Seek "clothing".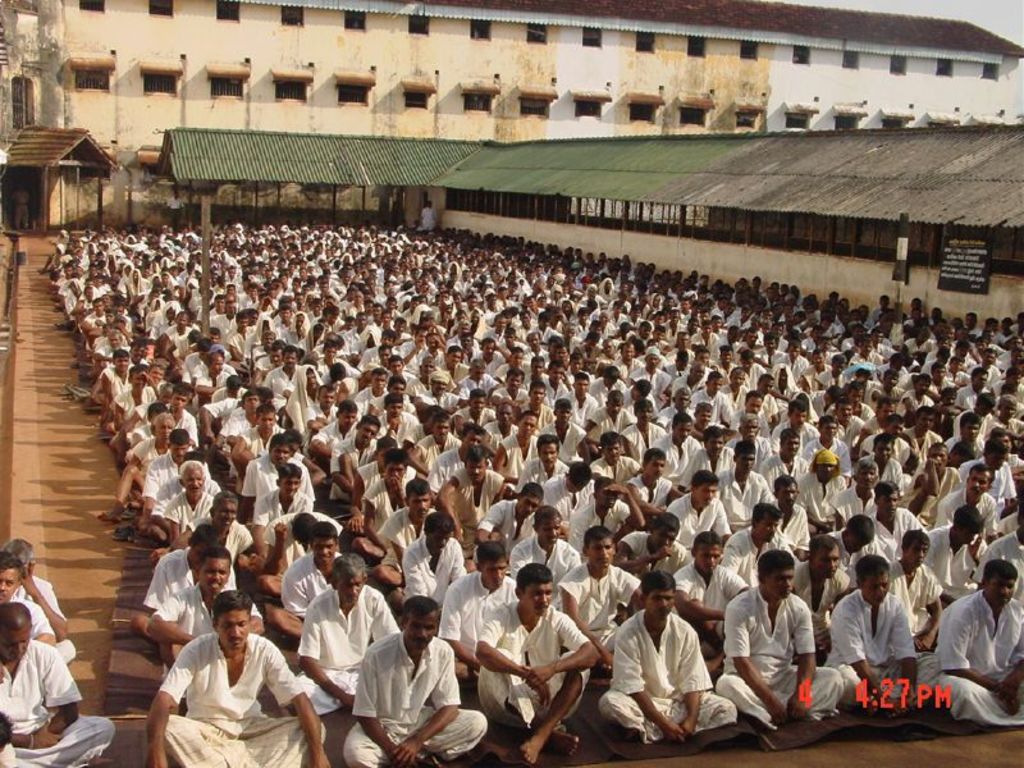
(655,430,705,485).
